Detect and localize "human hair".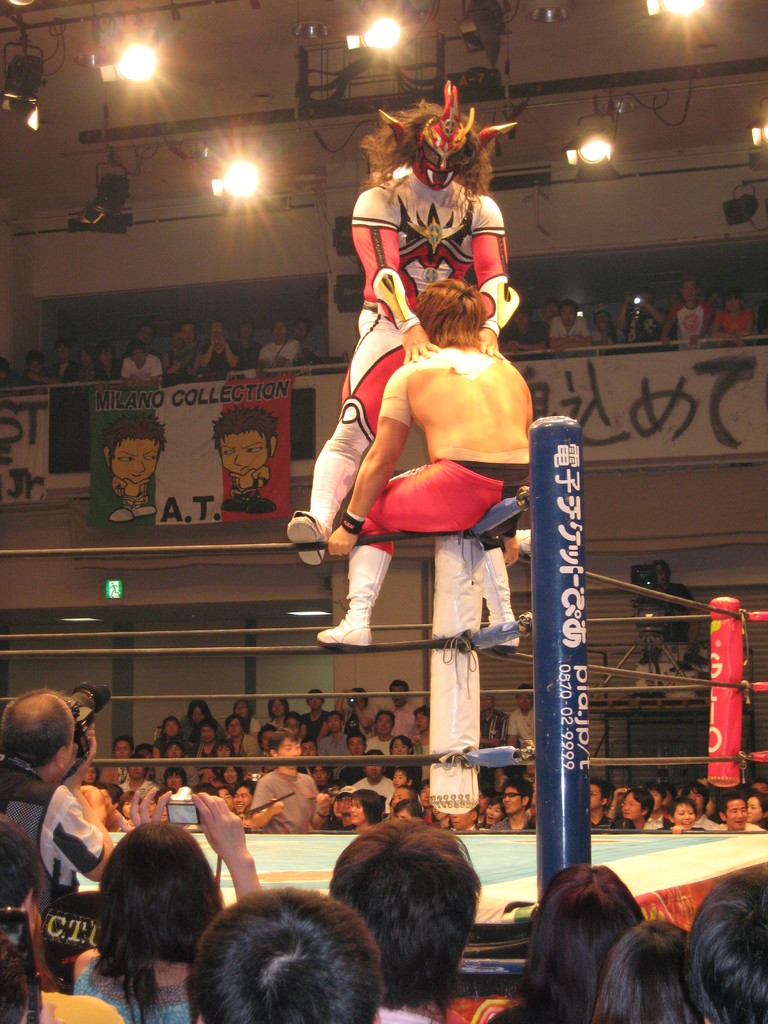
Localized at [99,410,169,472].
